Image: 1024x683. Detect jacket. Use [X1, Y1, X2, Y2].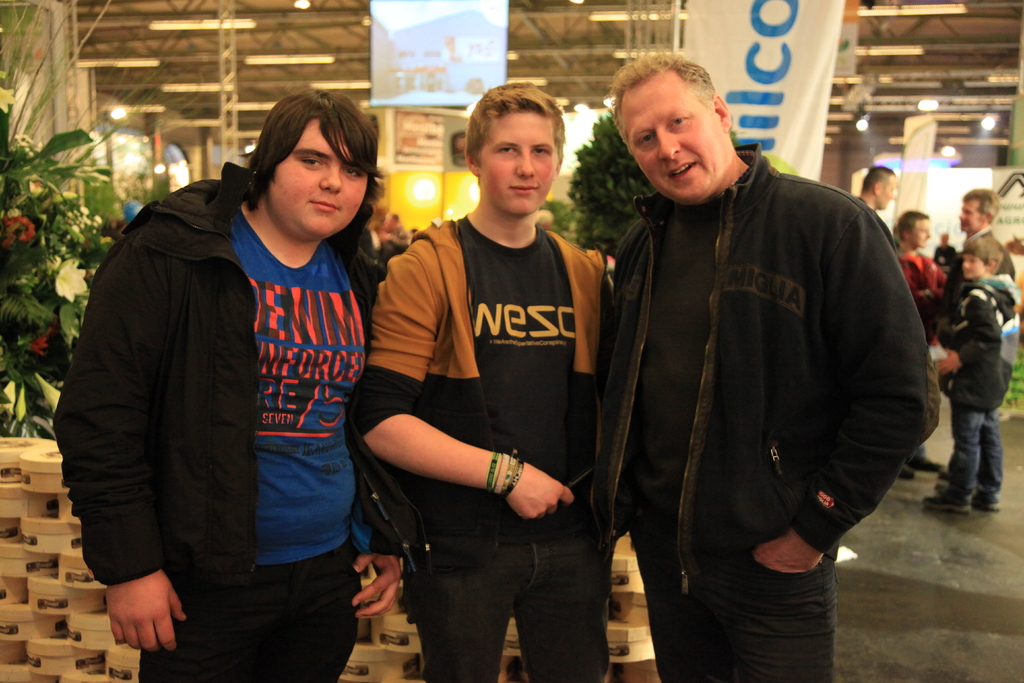
[957, 276, 1011, 409].
